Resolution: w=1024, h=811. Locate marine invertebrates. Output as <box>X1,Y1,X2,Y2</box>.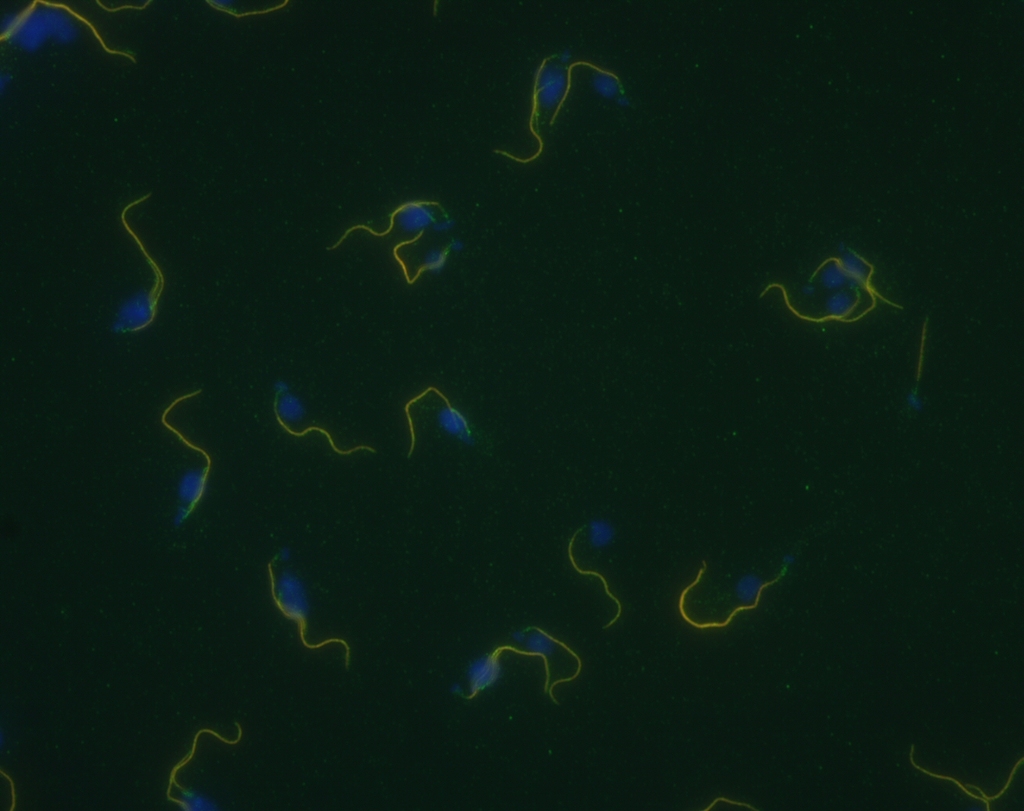
<box>497,616,610,709</box>.
